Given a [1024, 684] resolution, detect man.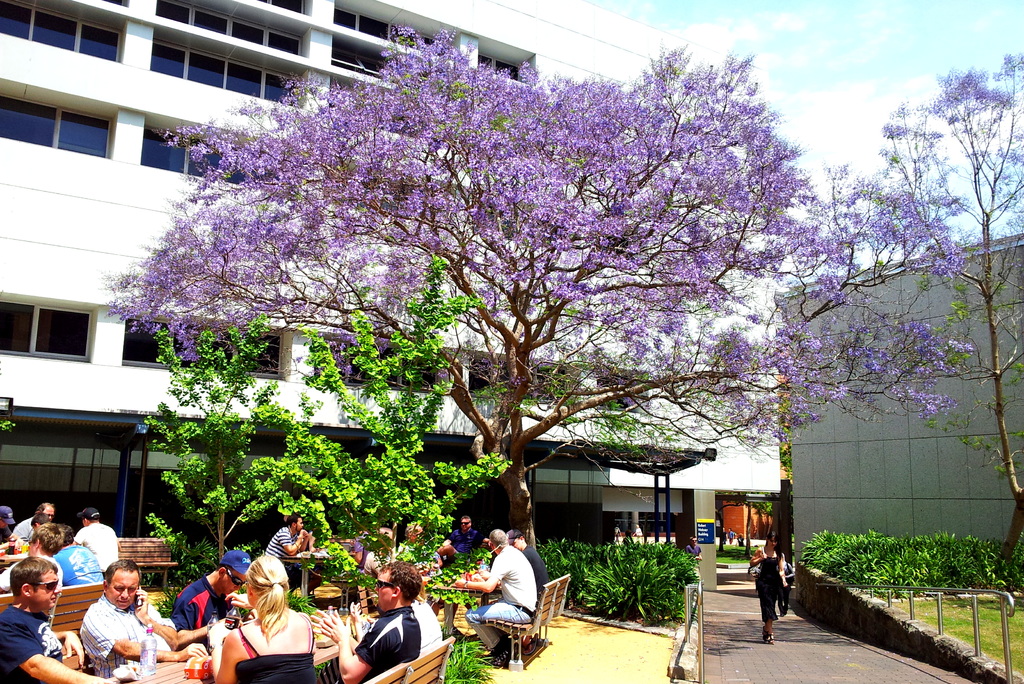
bbox(169, 550, 252, 655).
